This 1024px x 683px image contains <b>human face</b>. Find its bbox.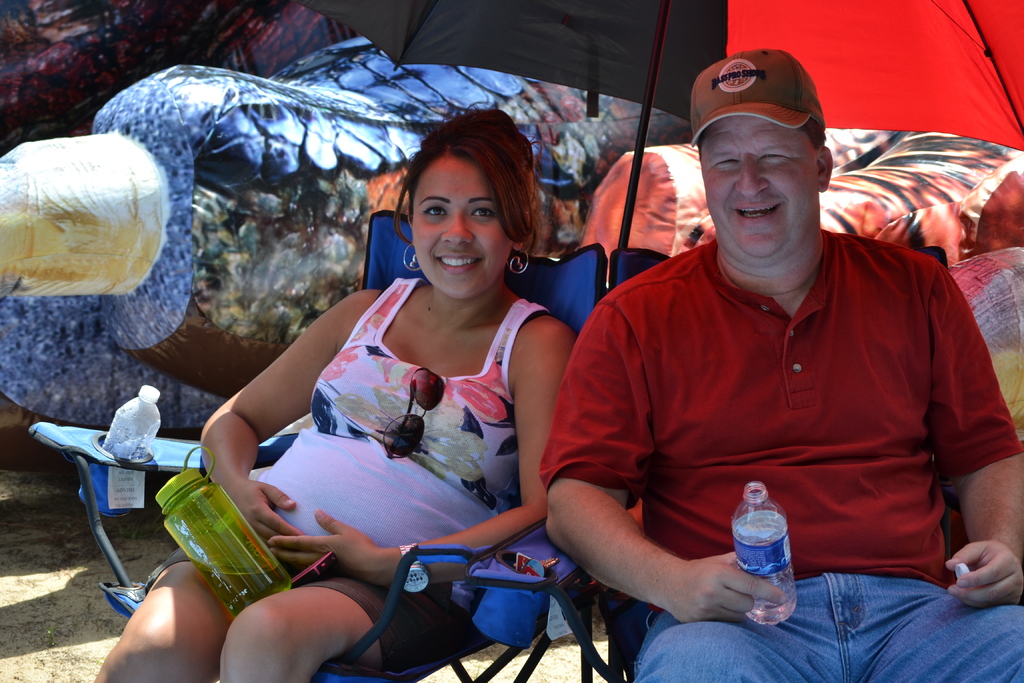
detection(703, 117, 815, 258).
